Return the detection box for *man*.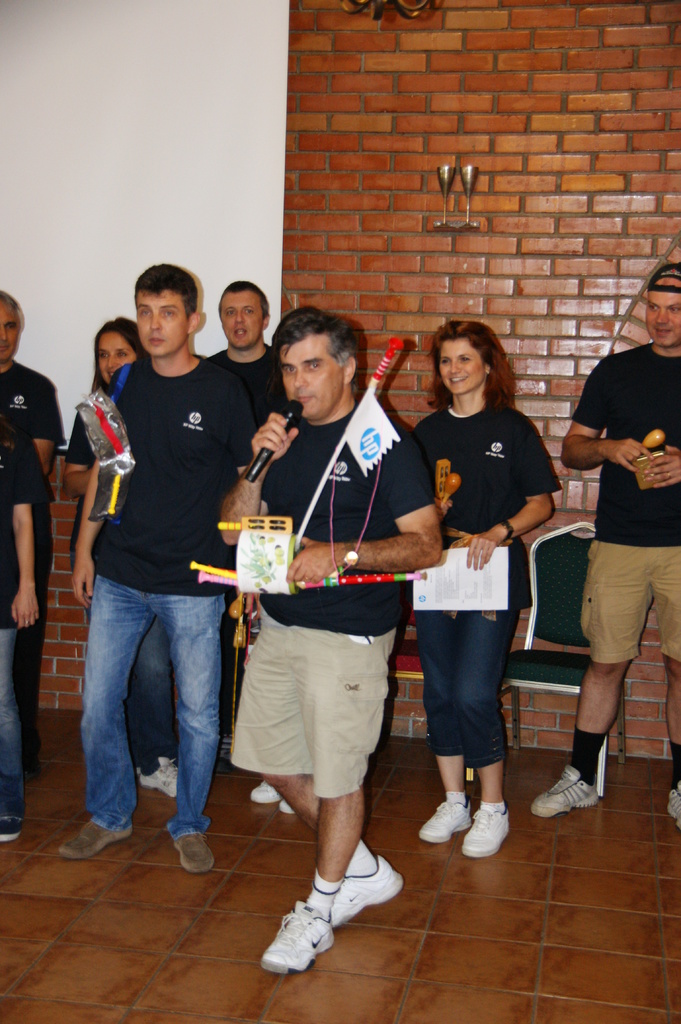
locate(529, 253, 680, 818).
